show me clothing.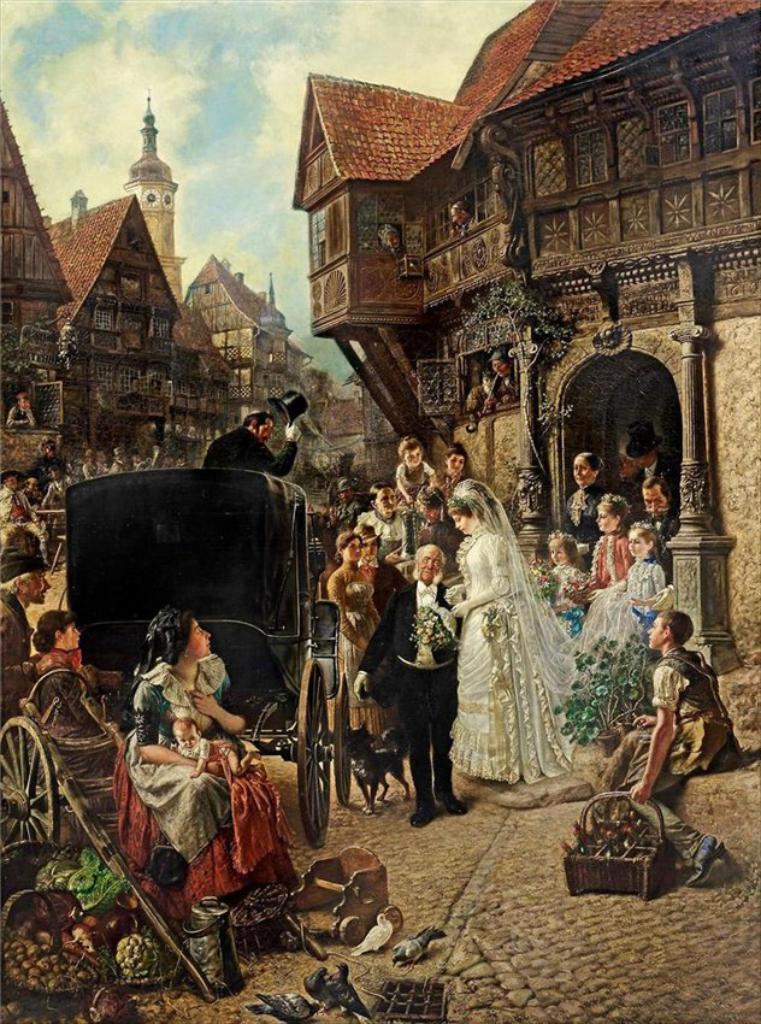
clothing is here: (636,460,679,498).
